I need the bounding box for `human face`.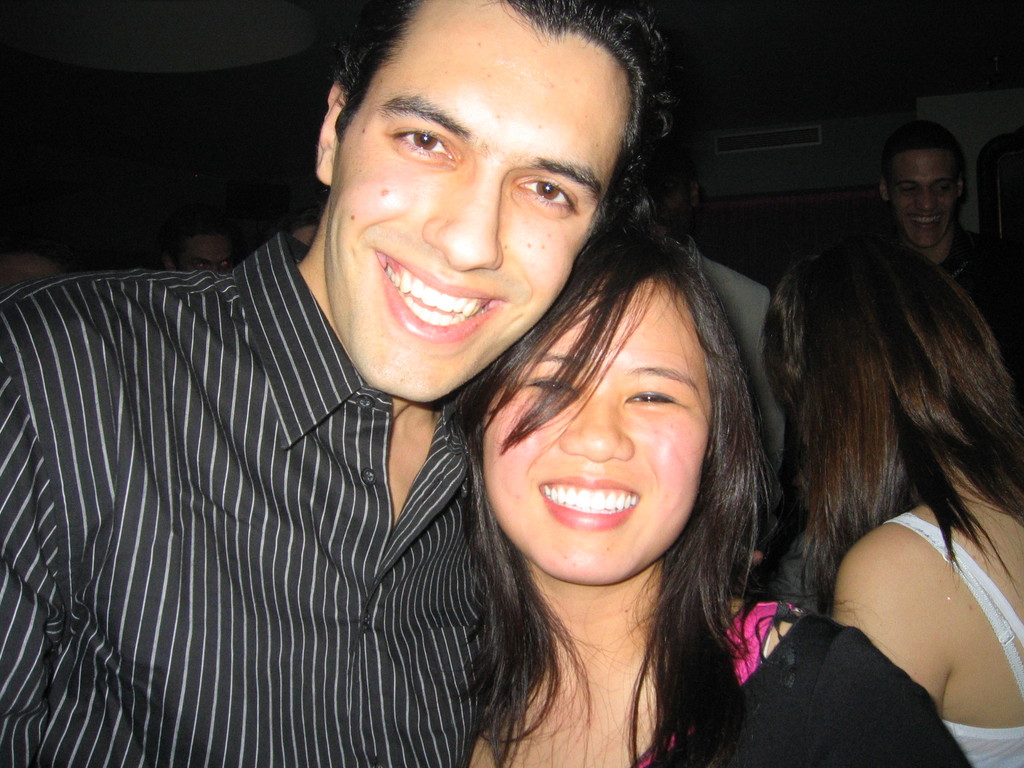
Here it is: (886, 151, 954, 248).
